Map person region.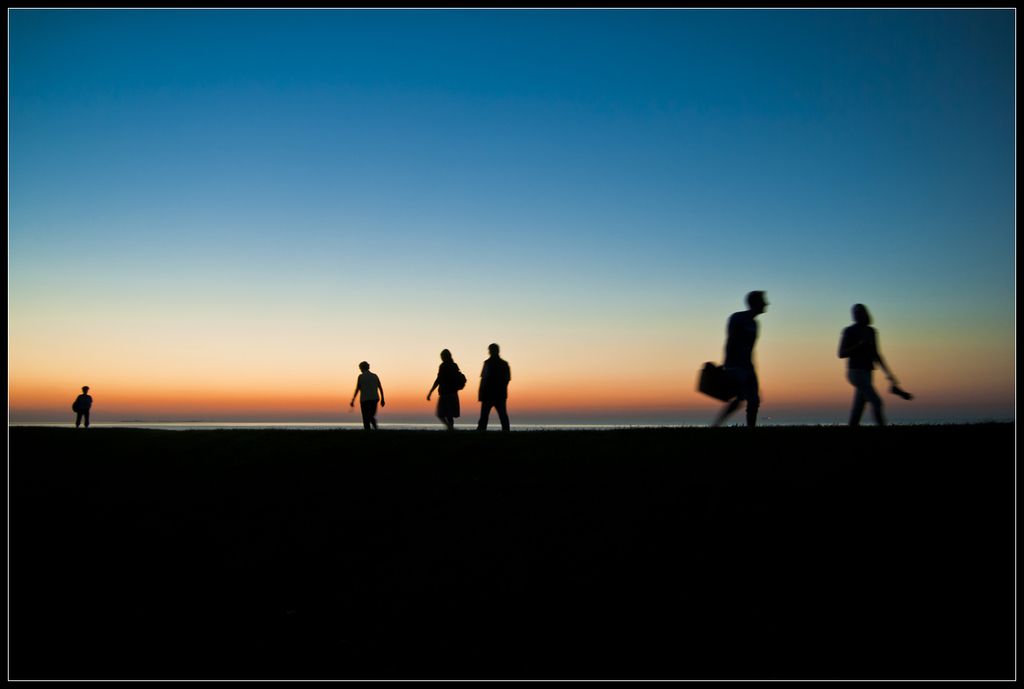
Mapped to 837 301 915 433.
